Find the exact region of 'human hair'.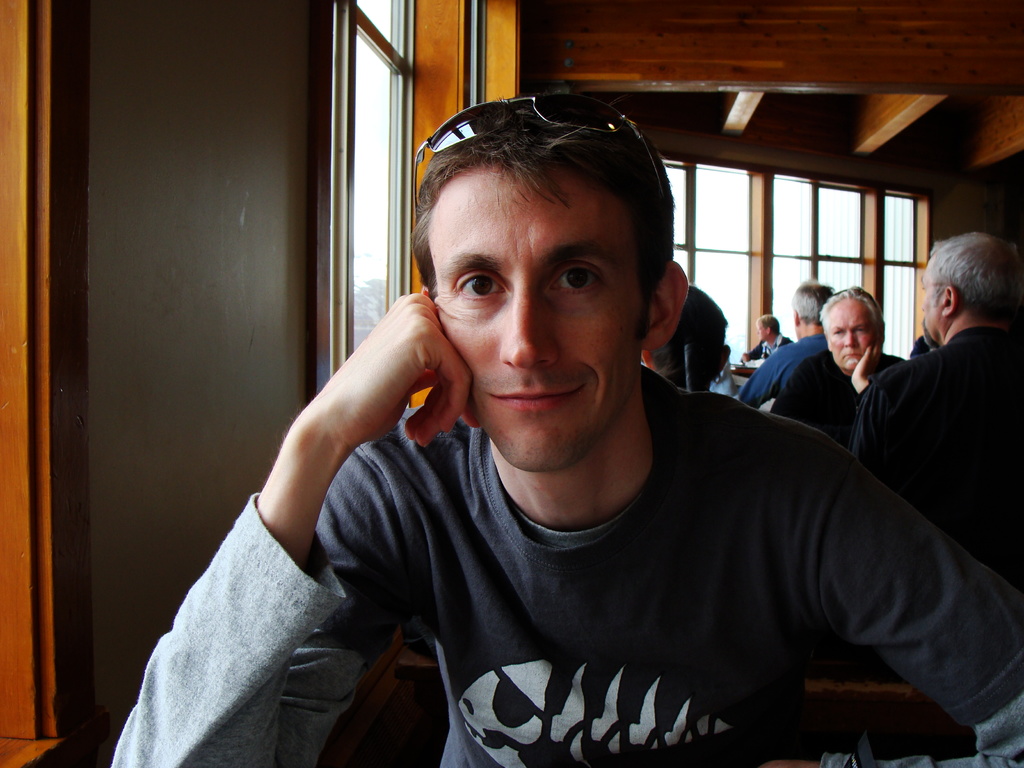
Exact region: [left=756, top=312, right=781, bottom=337].
